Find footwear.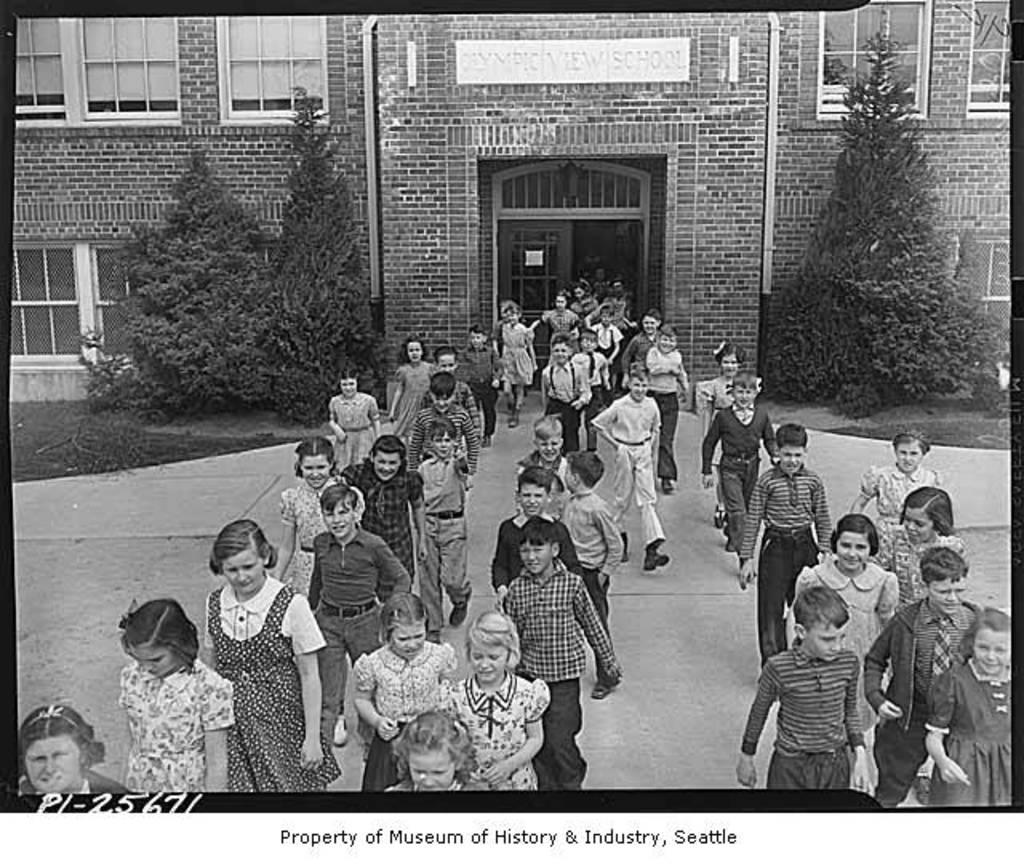
<region>720, 536, 738, 555</region>.
